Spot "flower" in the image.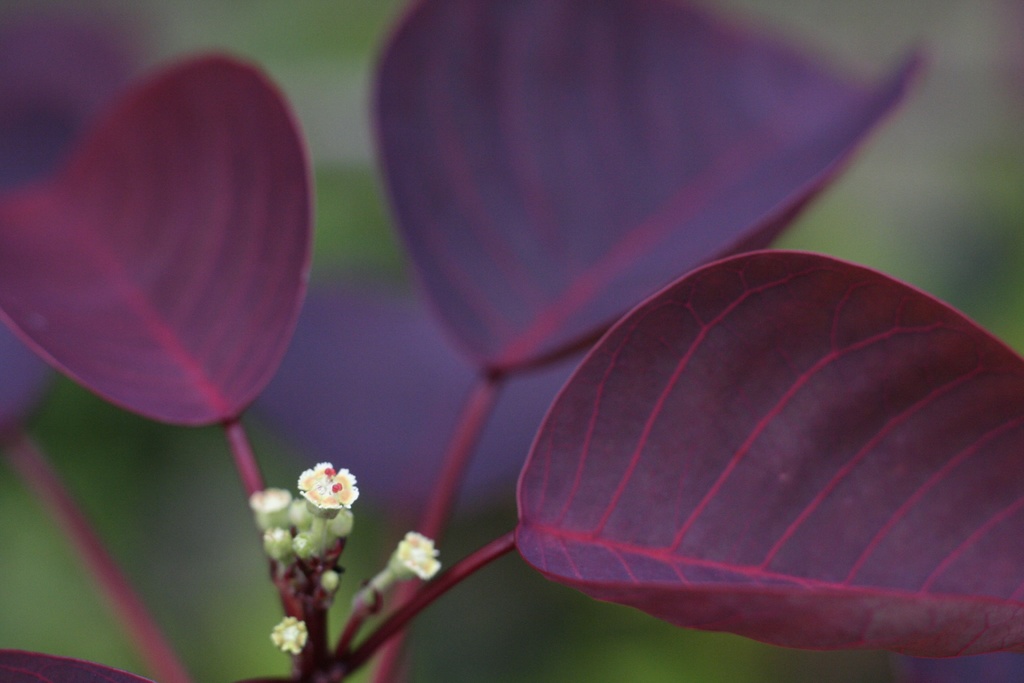
"flower" found at box(244, 484, 291, 520).
